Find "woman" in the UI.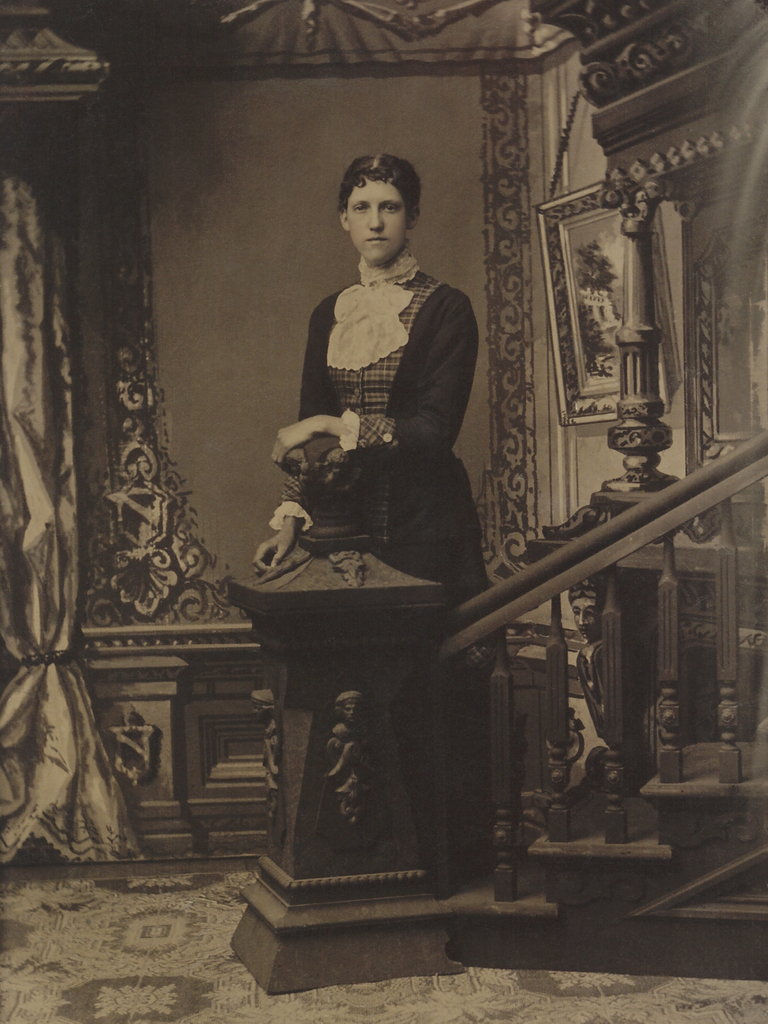
UI element at BBox(288, 131, 486, 677).
